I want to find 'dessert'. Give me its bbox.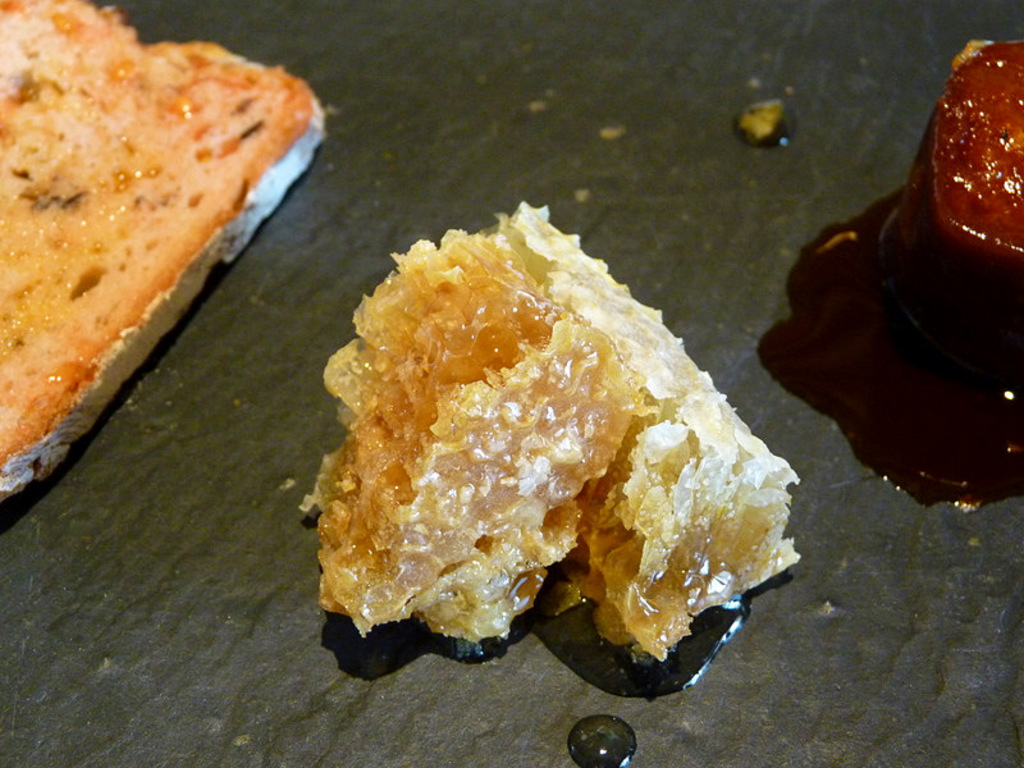
detection(296, 201, 803, 664).
